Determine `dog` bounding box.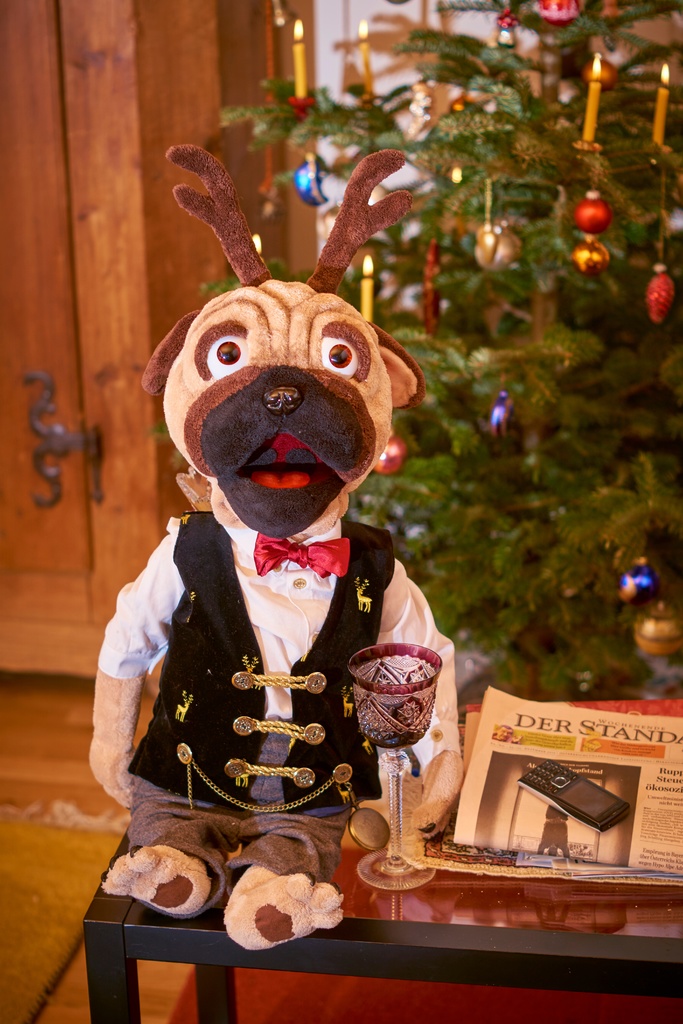
Determined: x1=85, y1=142, x2=463, y2=952.
